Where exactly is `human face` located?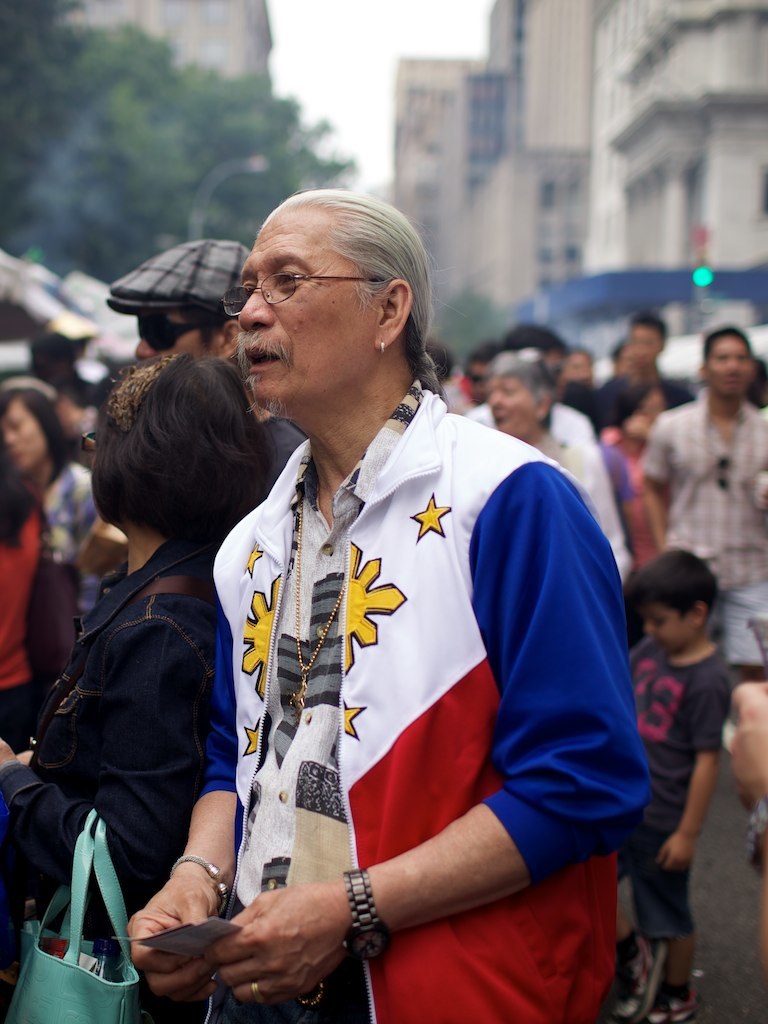
Its bounding box is box=[646, 604, 687, 653].
